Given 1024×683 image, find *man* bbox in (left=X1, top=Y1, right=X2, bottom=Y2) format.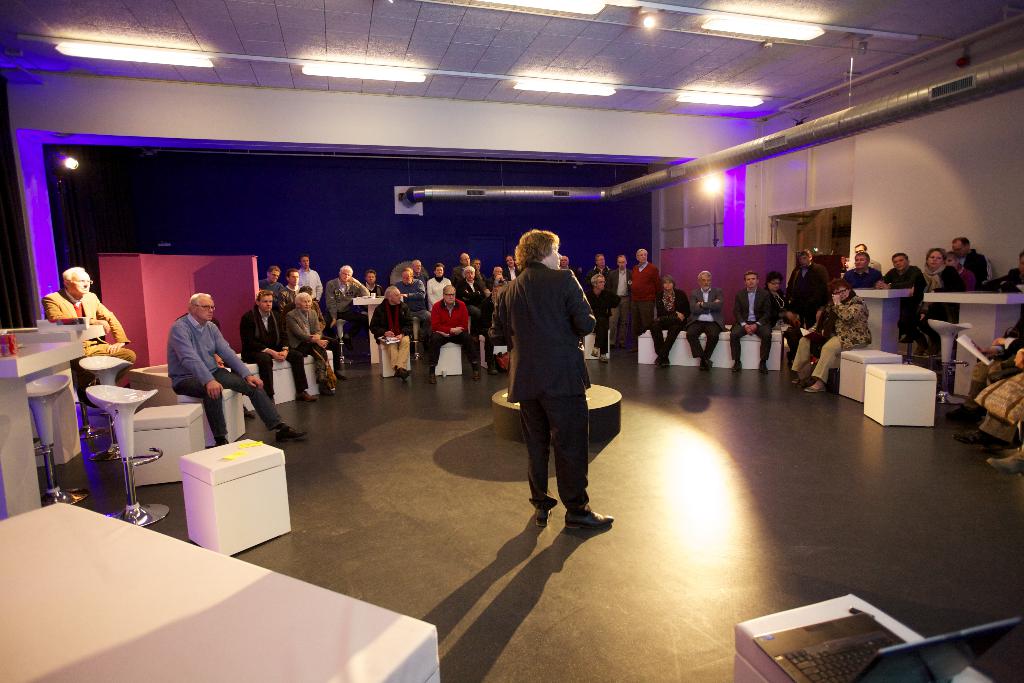
(left=471, top=259, right=481, bottom=272).
